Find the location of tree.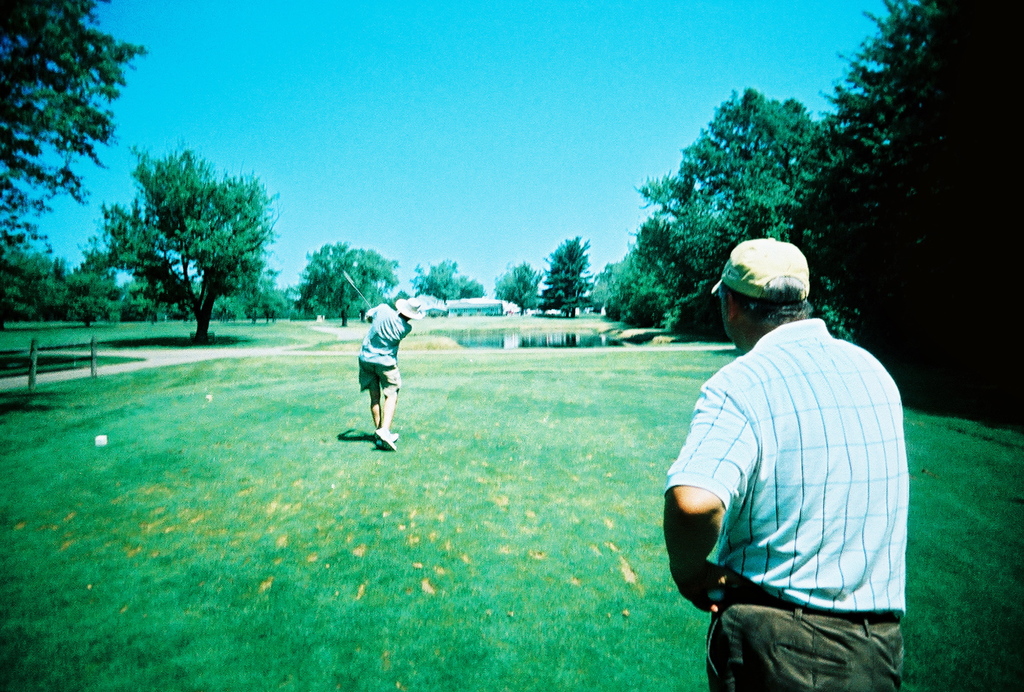
Location: (289,241,395,328).
